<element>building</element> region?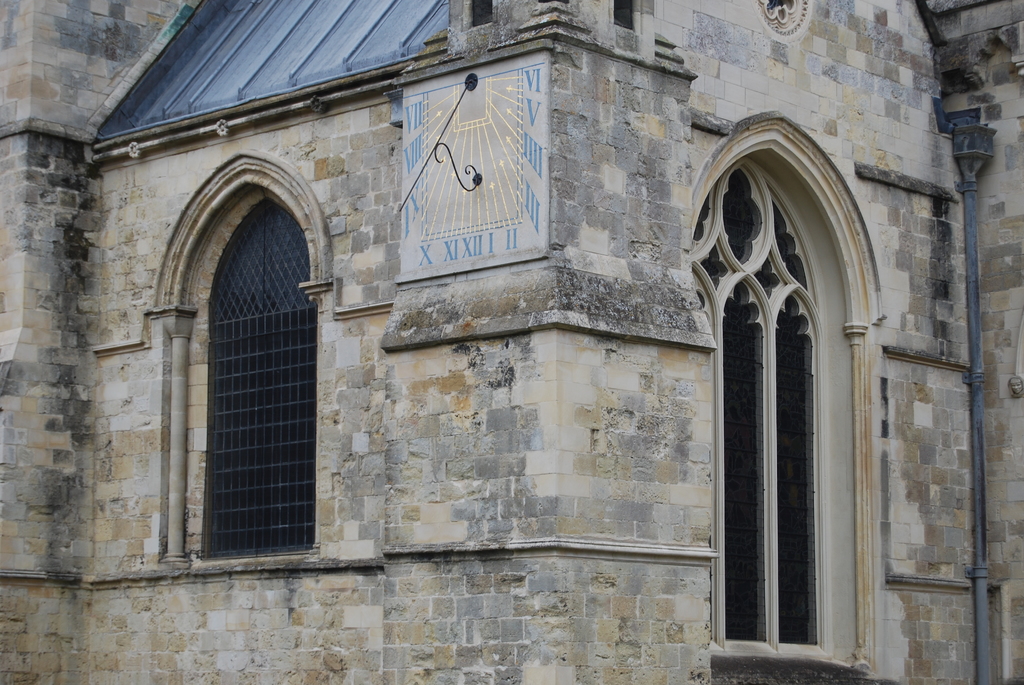
bbox=(0, 0, 1023, 684)
